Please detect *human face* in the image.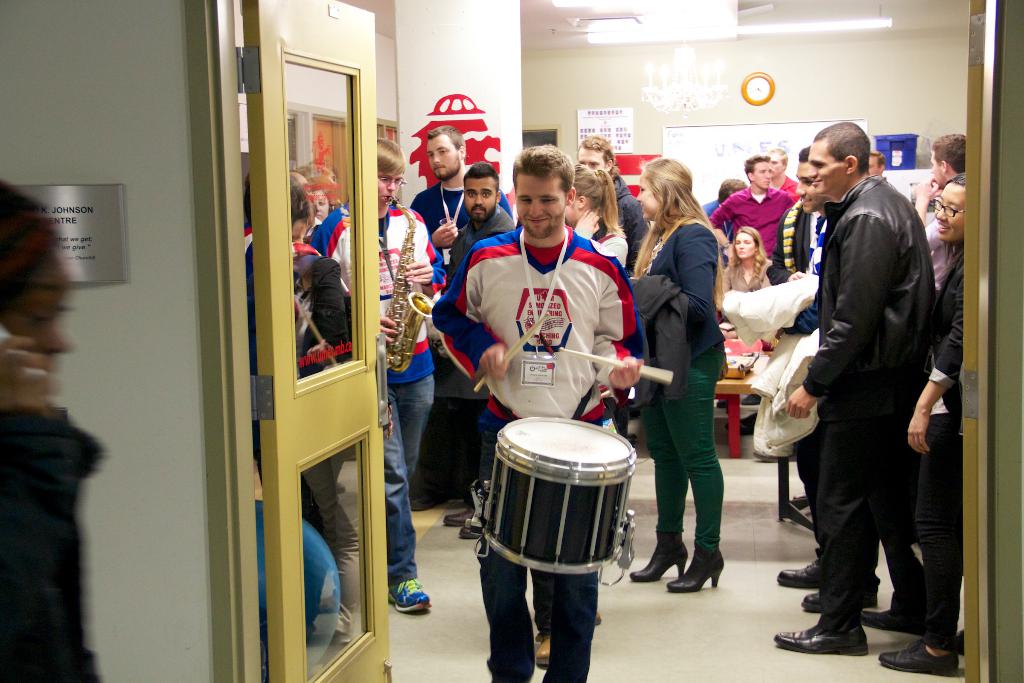
870 158 887 179.
